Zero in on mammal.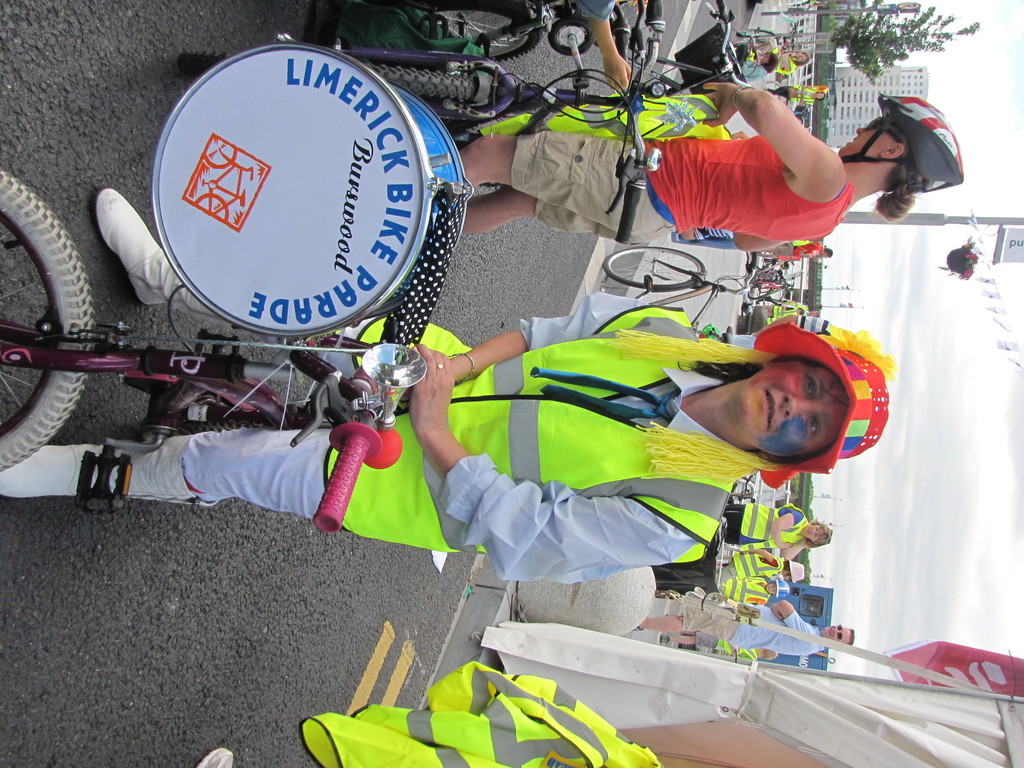
Zeroed in: crop(769, 81, 828, 106).
